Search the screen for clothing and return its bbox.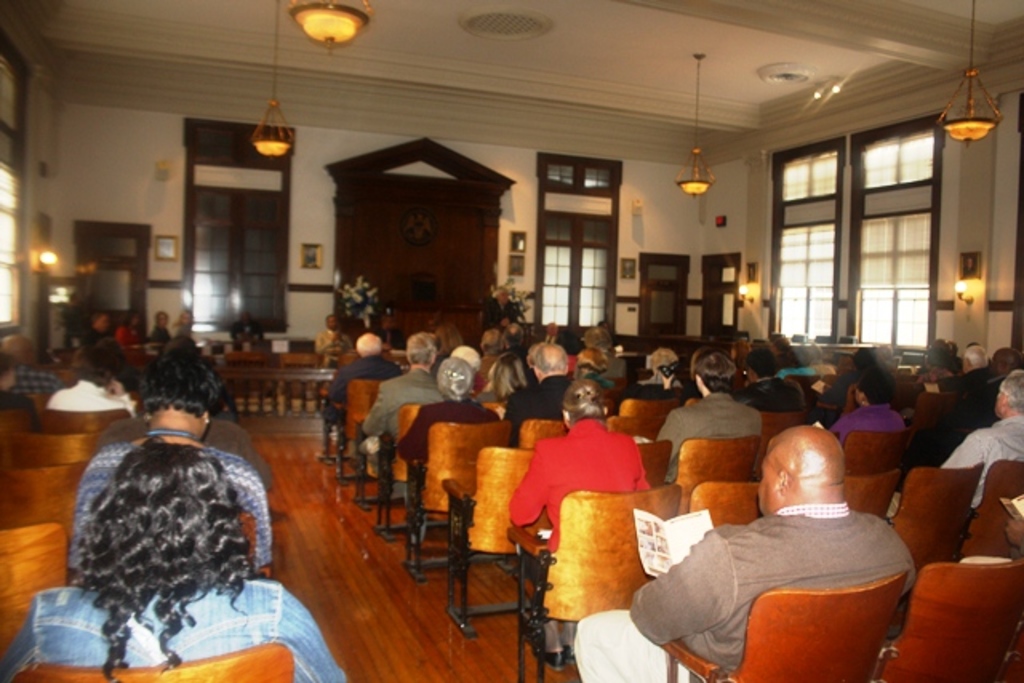
Found: <box>640,385,770,481</box>.
